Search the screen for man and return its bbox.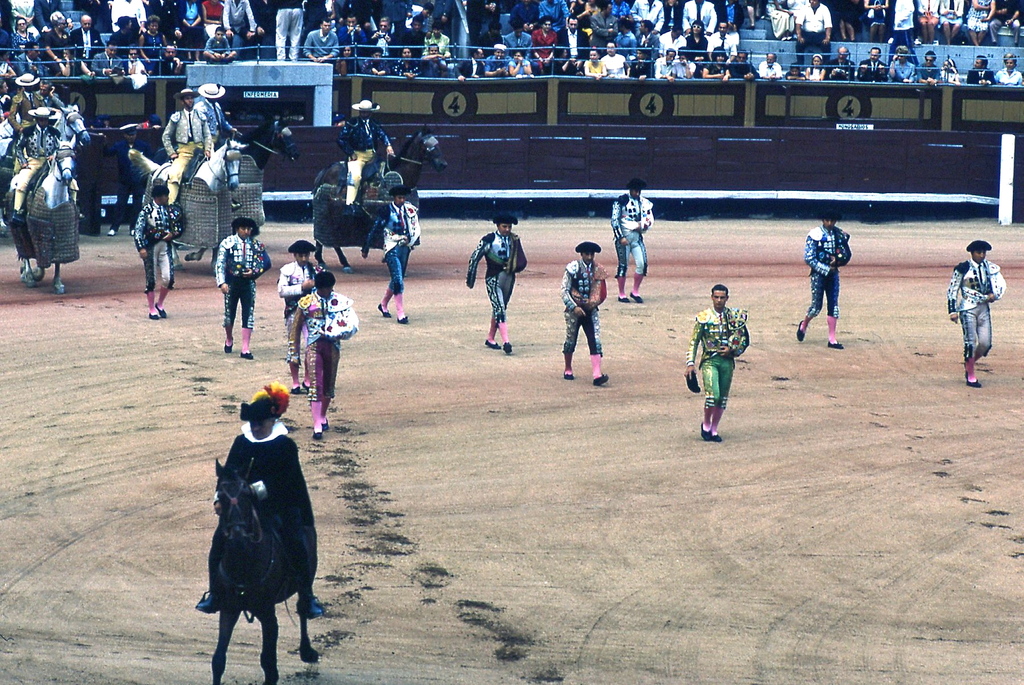
Found: <bbox>335, 99, 388, 201</bbox>.
